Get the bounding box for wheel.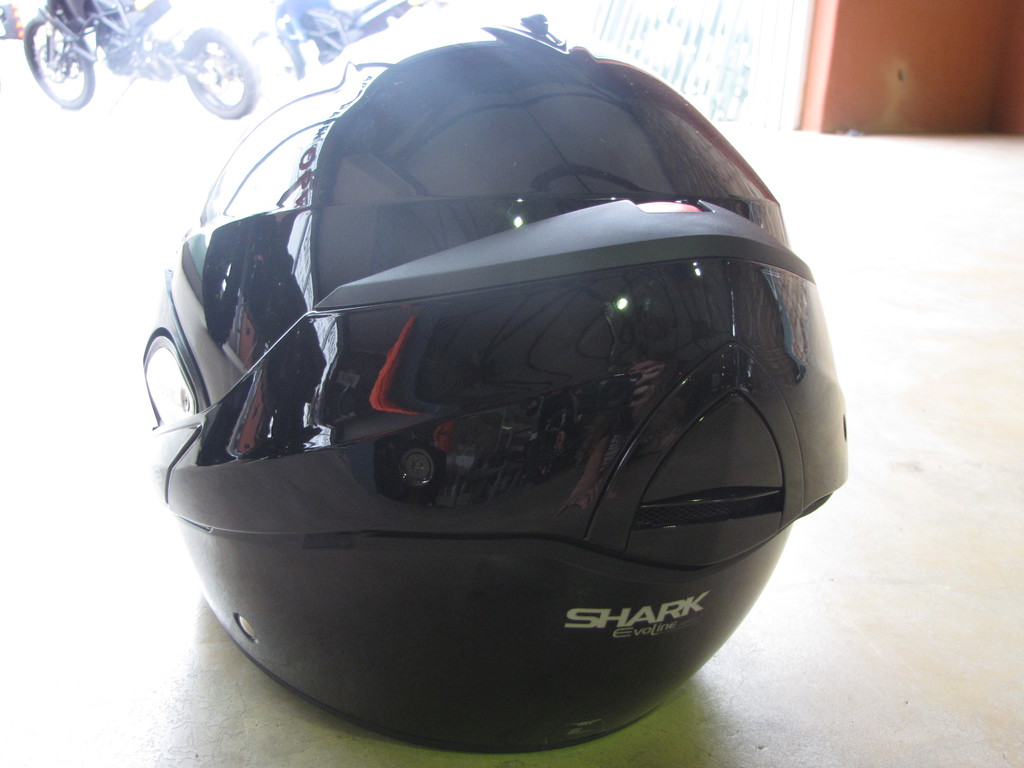
crop(180, 26, 262, 122).
